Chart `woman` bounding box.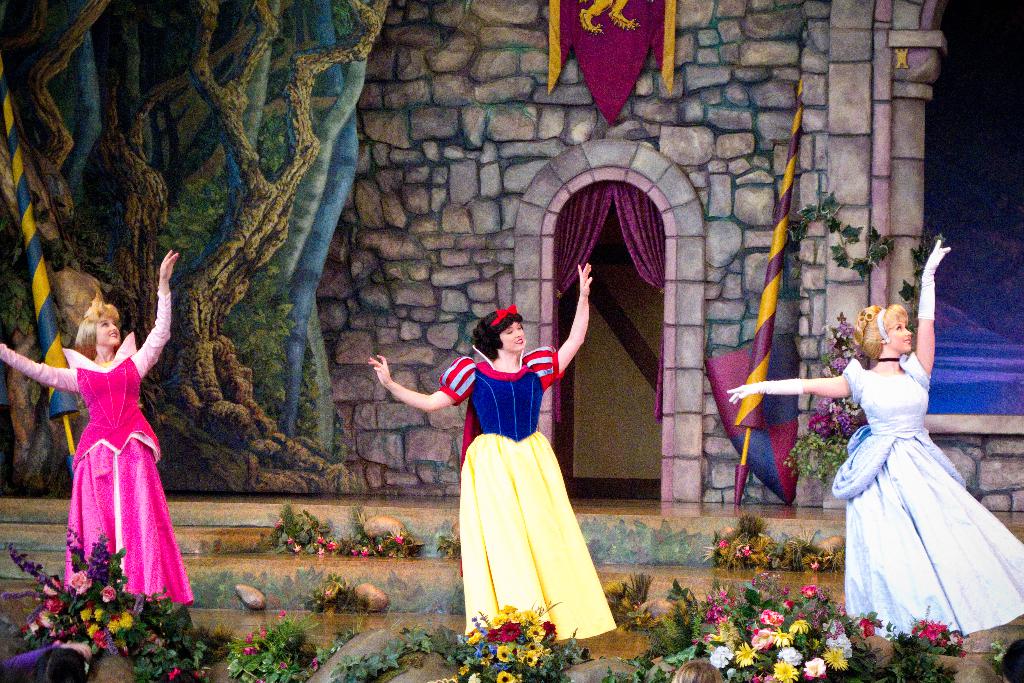
Charted: region(0, 249, 195, 609).
